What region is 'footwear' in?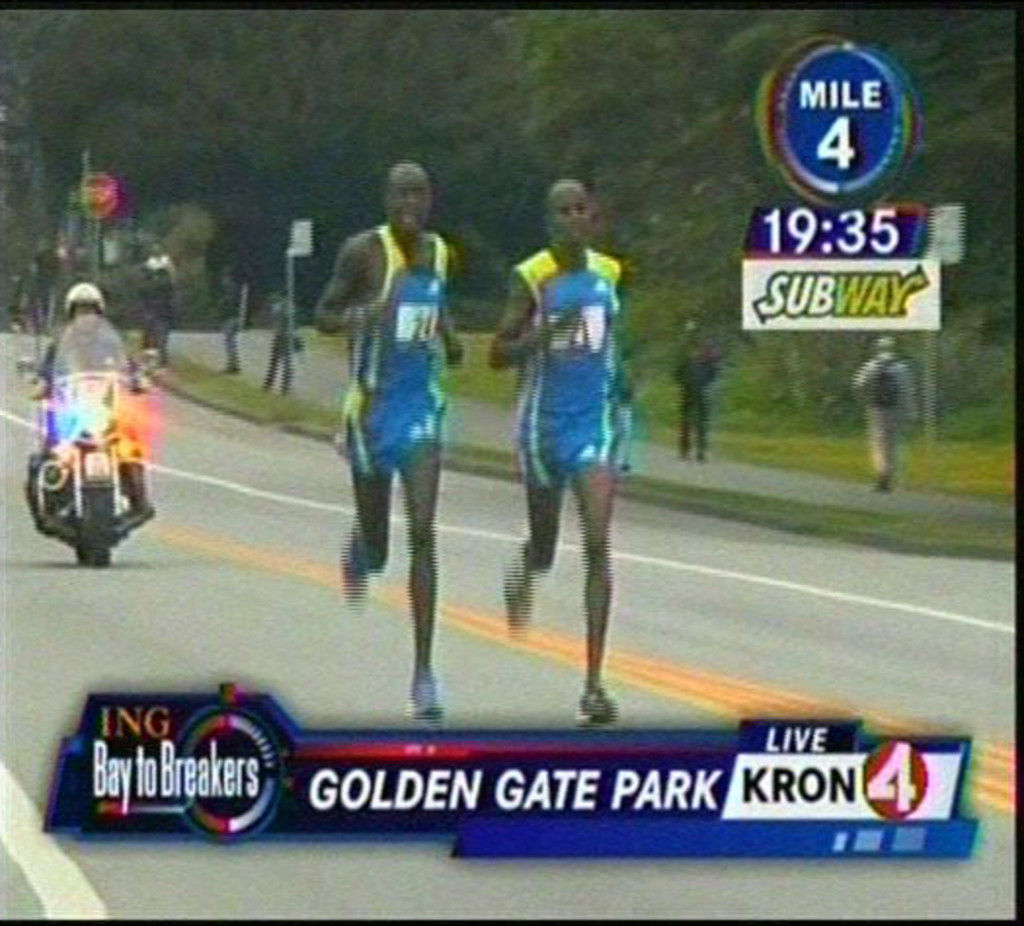
(406,676,441,725).
